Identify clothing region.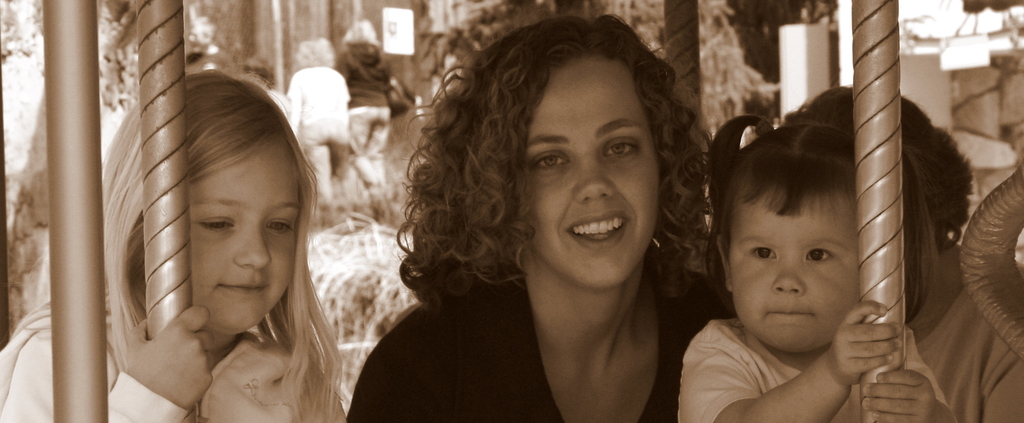
Region: region(342, 263, 730, 422).
